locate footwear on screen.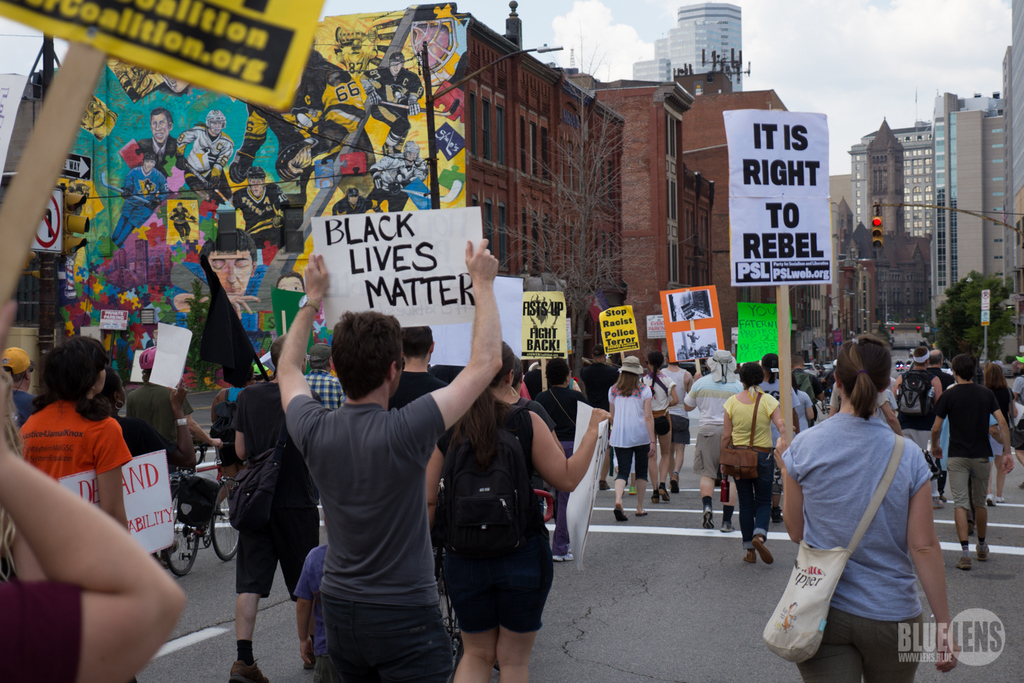
On screen at <bbox>611, 508, 629, 521</bbox>.
